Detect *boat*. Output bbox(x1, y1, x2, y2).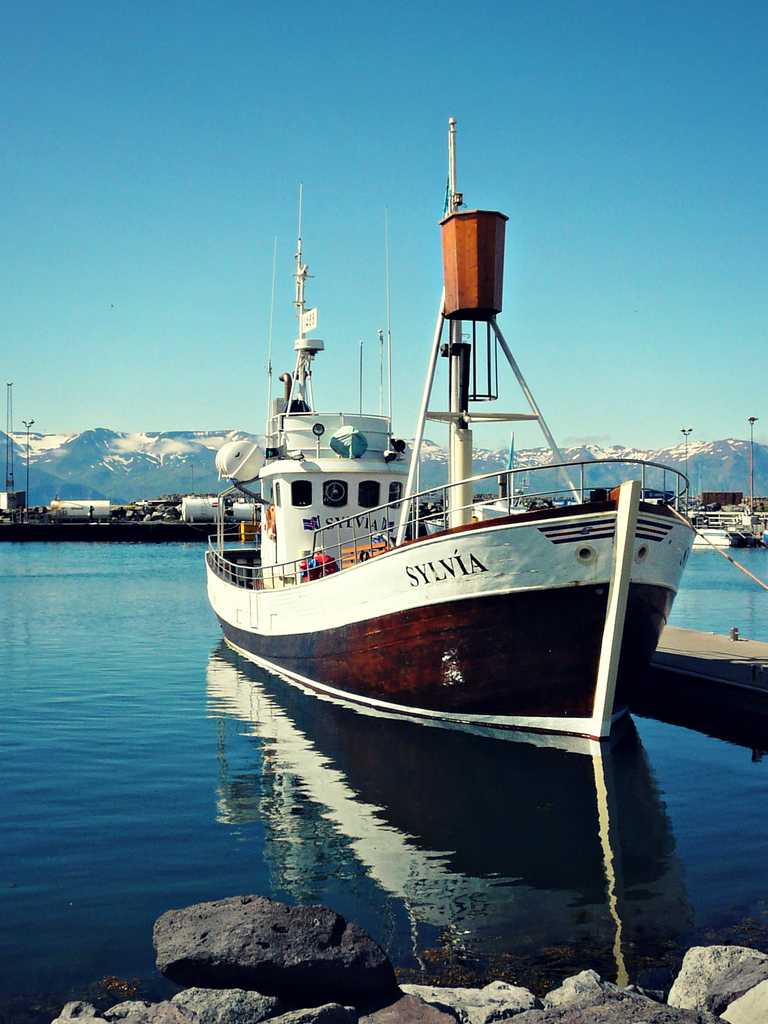
bbox(197, 112, 700, 746).
